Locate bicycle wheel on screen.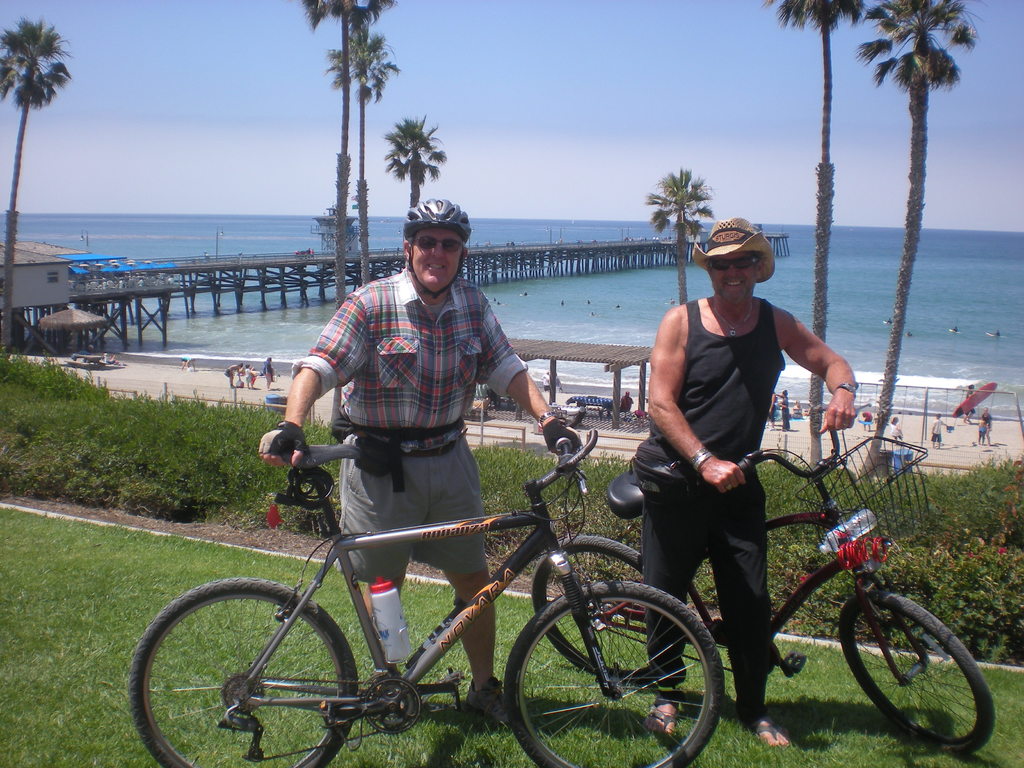
On screen at 527,532,659,683.
